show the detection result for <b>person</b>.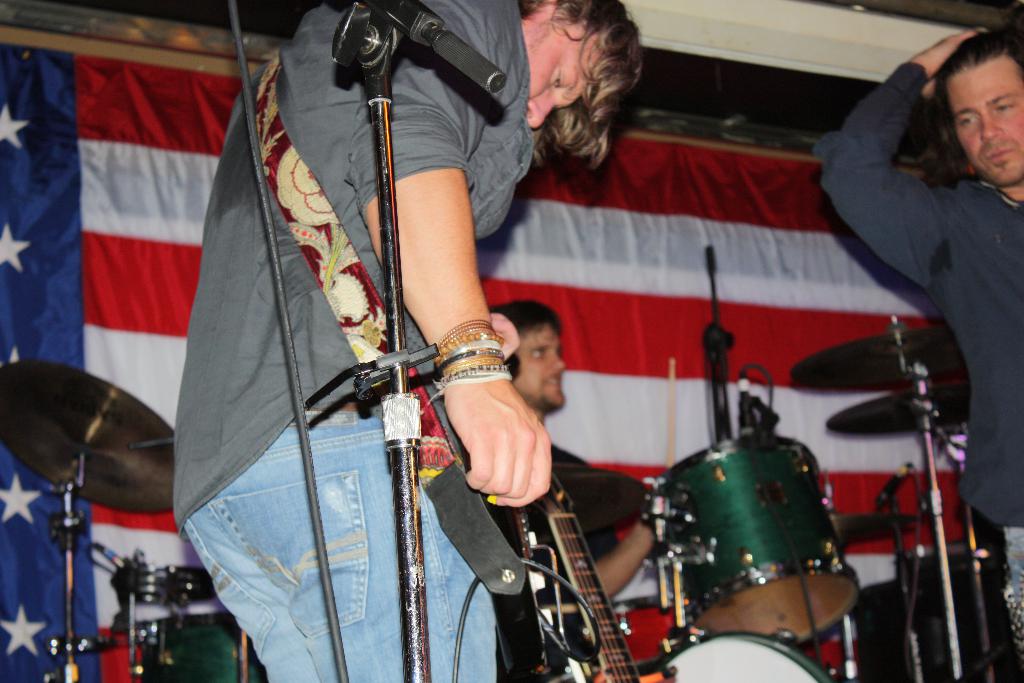
rect(813, 23, 1023, 646).
